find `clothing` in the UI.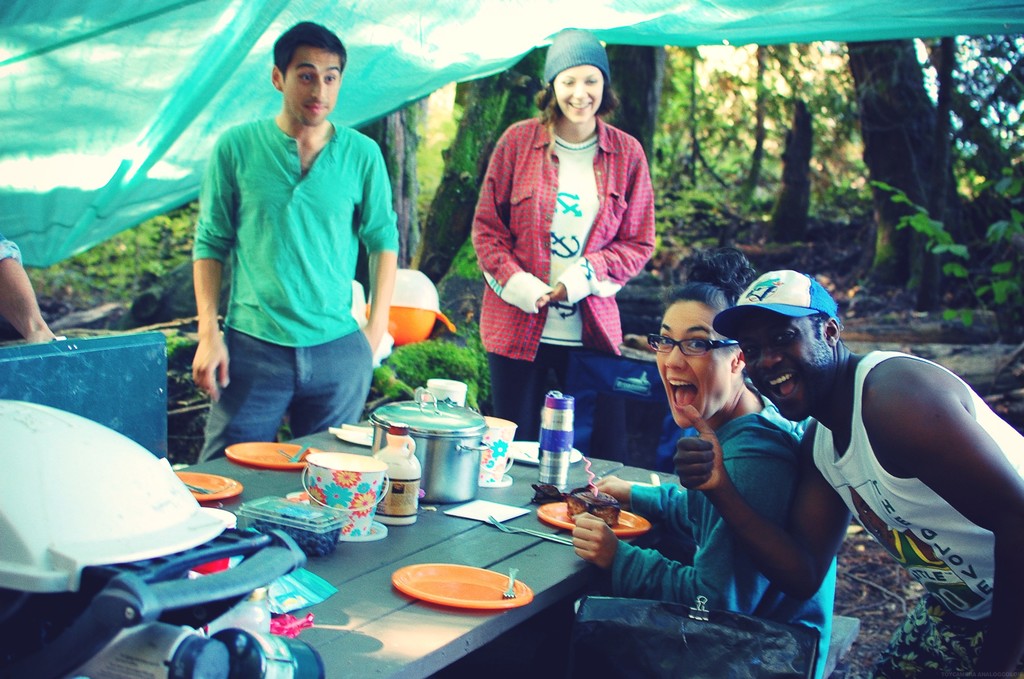
UI element at x1=808 y1=347 x2=1023 y2=630.
